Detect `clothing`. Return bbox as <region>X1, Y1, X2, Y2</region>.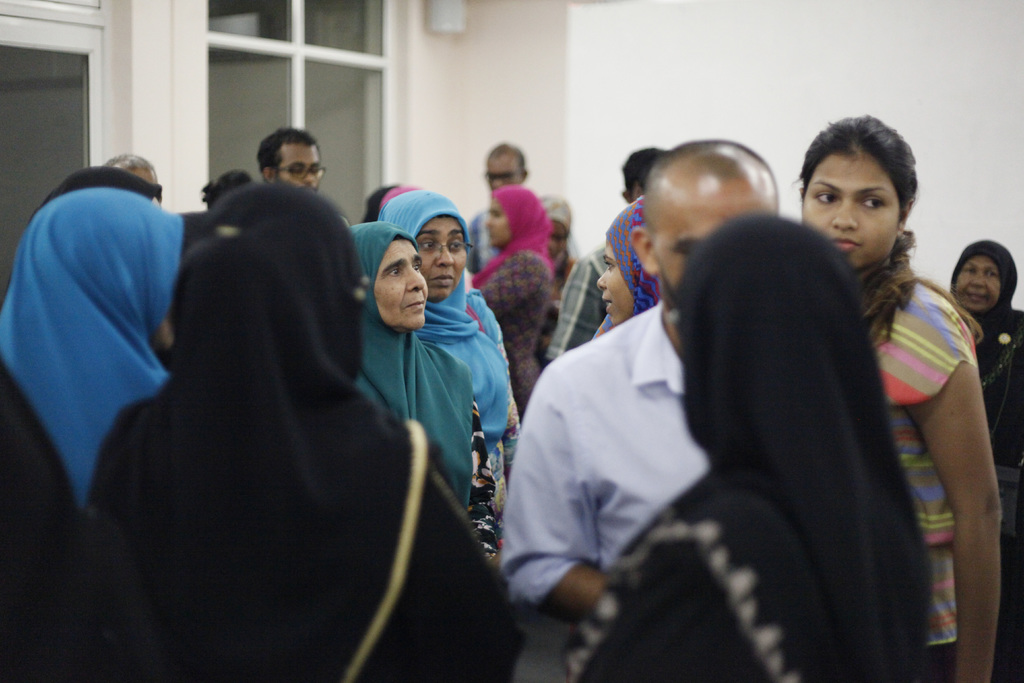
<region>865, 259, 977, 682</region>.
